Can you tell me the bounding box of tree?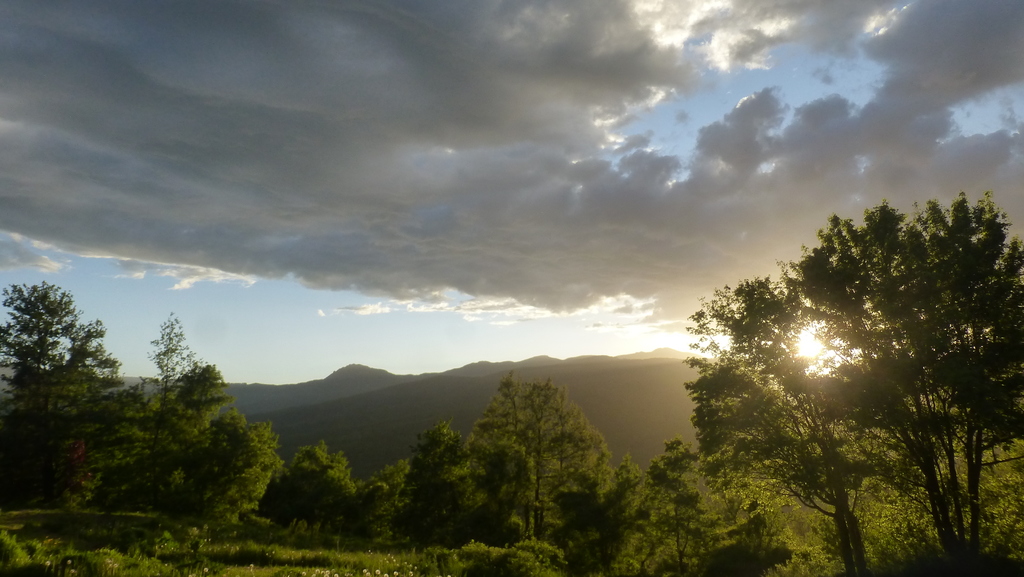
pyautogui.locateOnScreen(339, 414, 488, 553).
